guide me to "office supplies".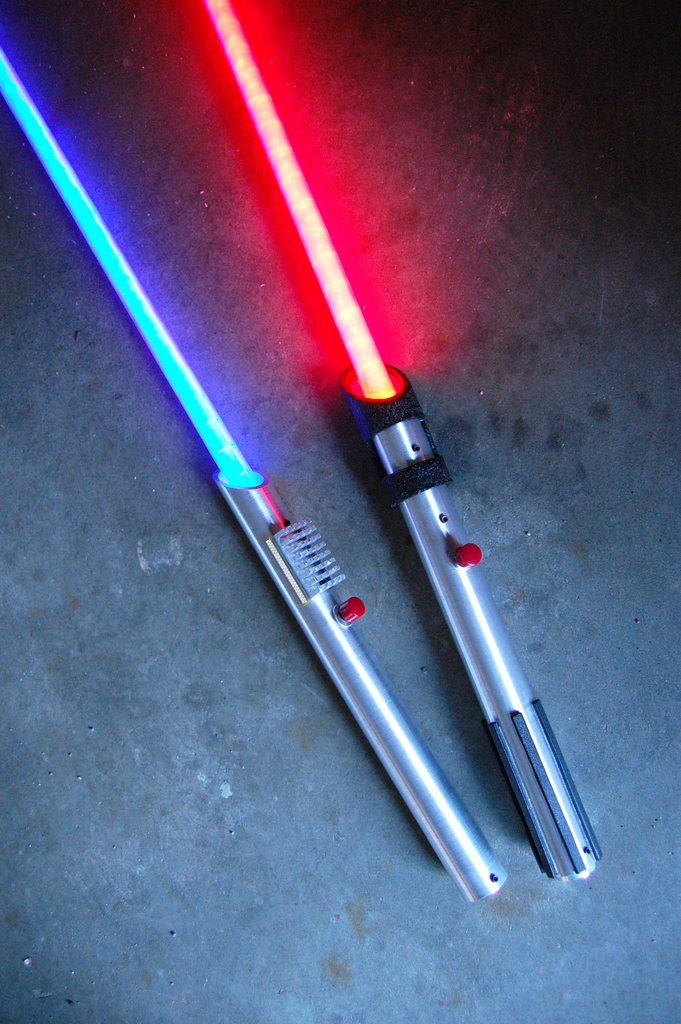
Guidance: crop(339, 360, 595, 883).
